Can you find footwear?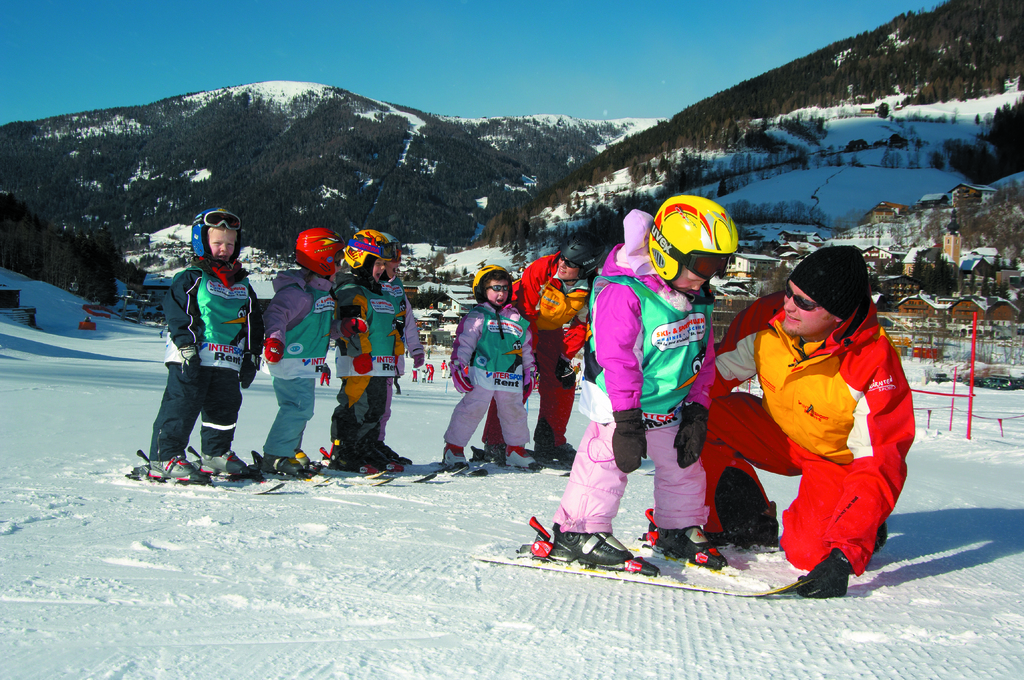
Yes, bounding box: box=[651, 521, 724, 569].
